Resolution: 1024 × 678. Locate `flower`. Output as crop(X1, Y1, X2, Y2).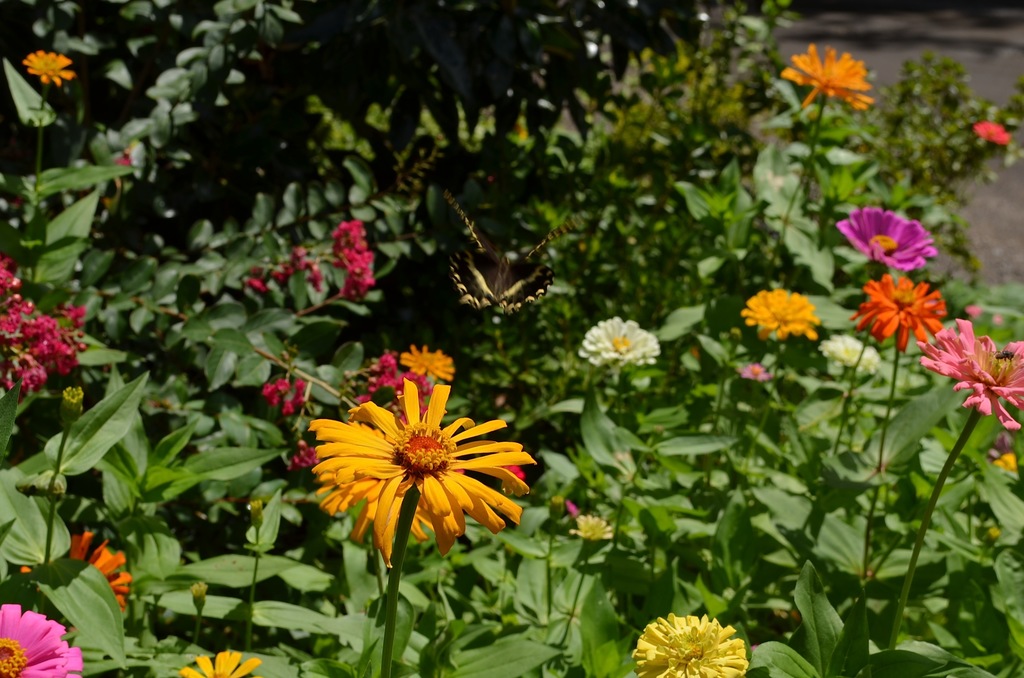
crop(330, 218, 381, 302).
